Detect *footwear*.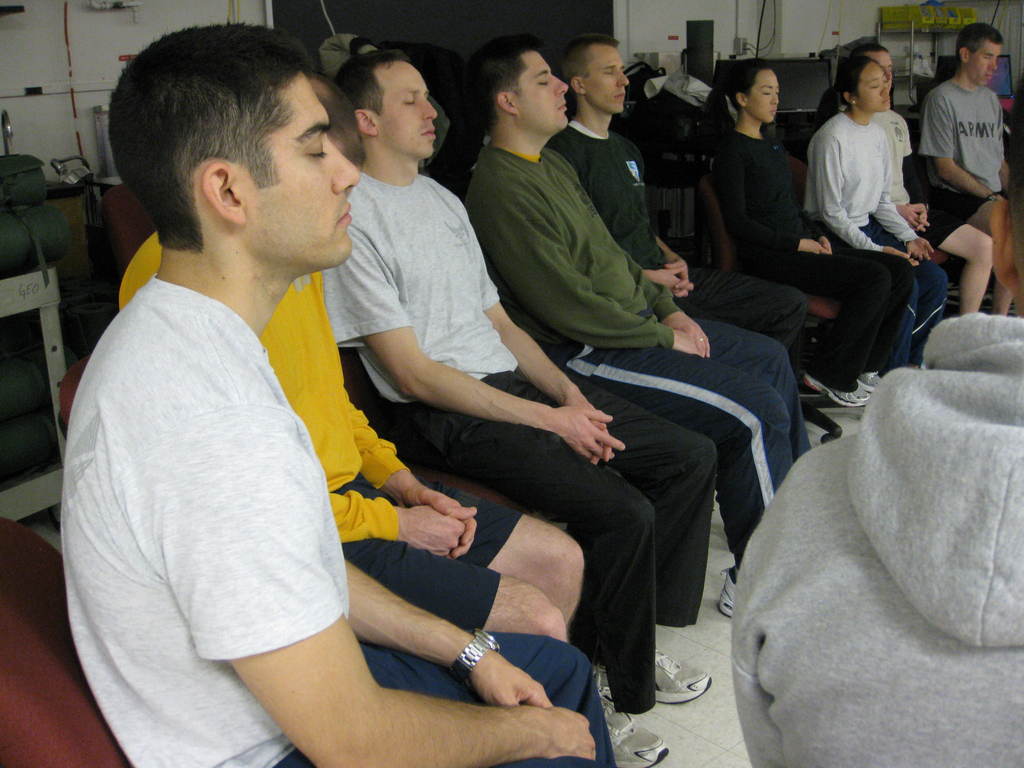
Detected at locate(596, 681, 662, 767).
